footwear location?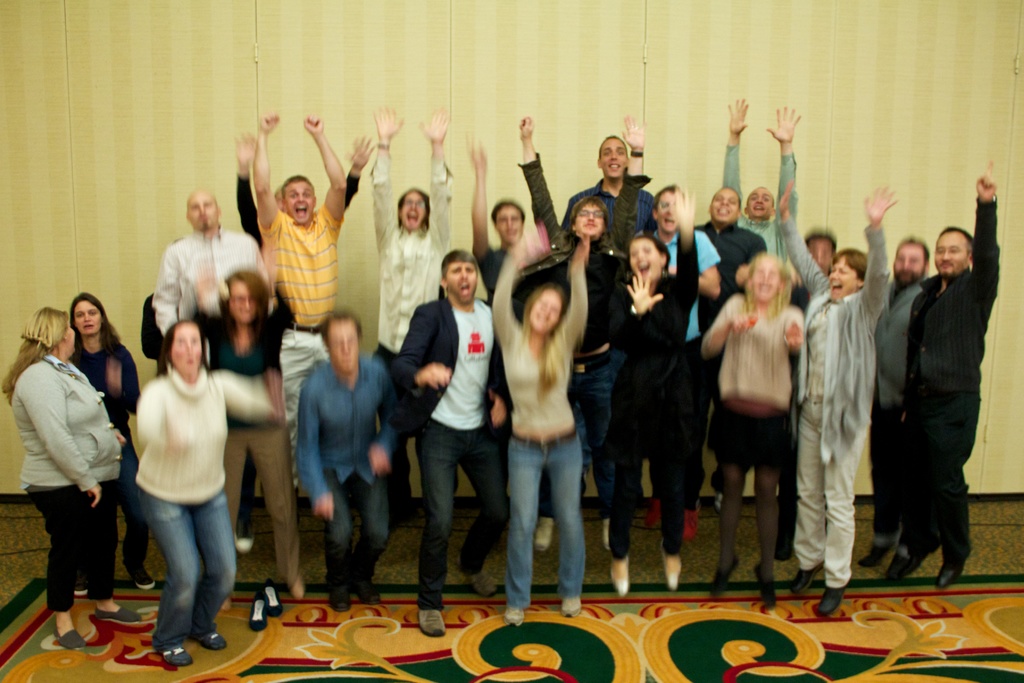
{"x1": 856, "y1": 539, "x2": 892, "y2": 566}
